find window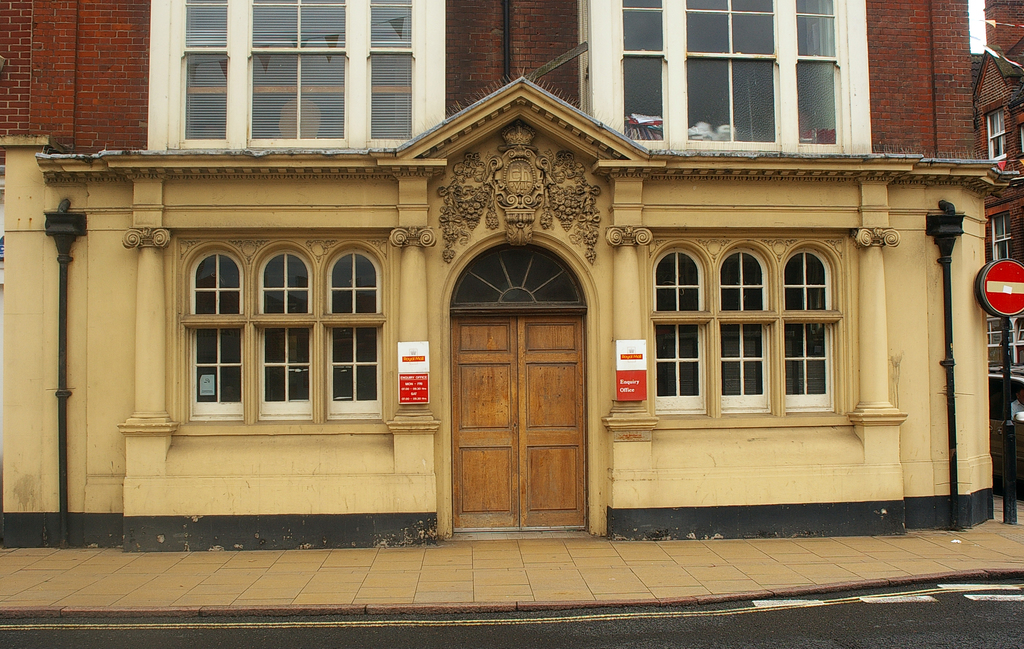
locate(180, 0, 412, 150)
